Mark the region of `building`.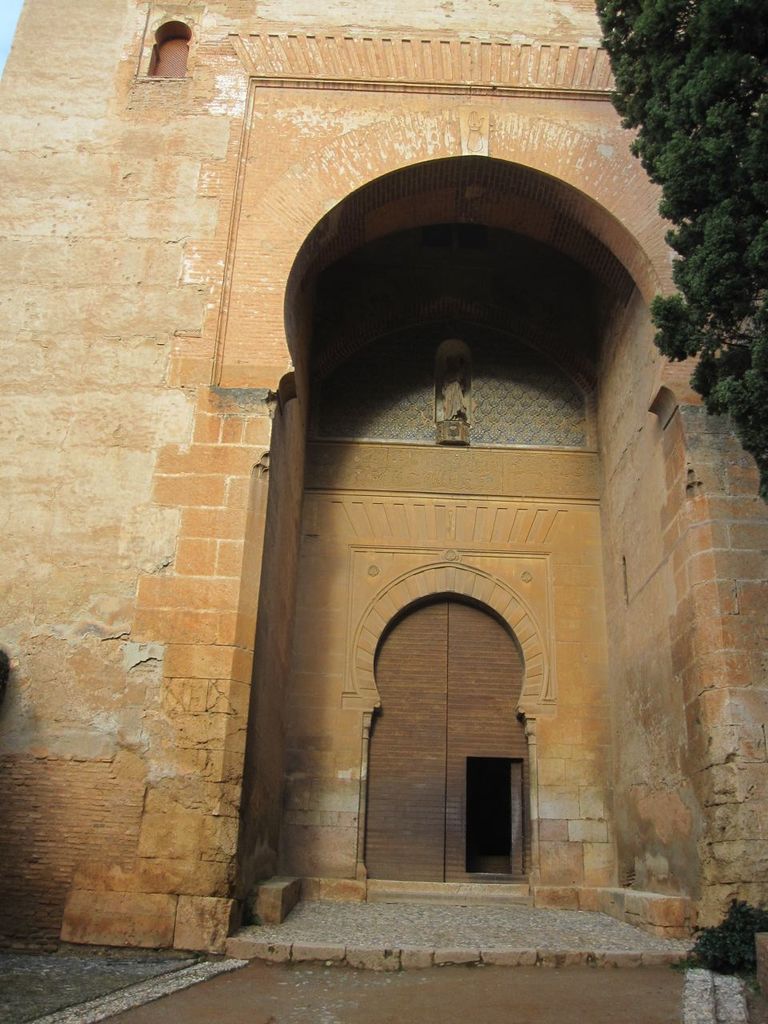
Region: bbox=[0, 0, 767, 954].
